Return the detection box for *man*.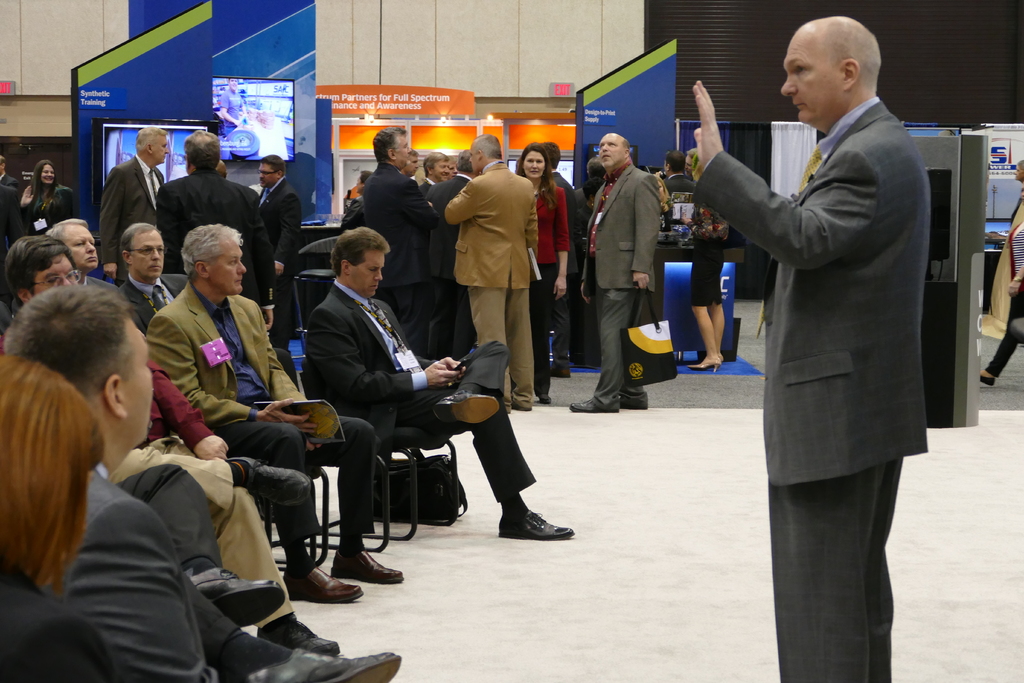
99/123/168/286.
